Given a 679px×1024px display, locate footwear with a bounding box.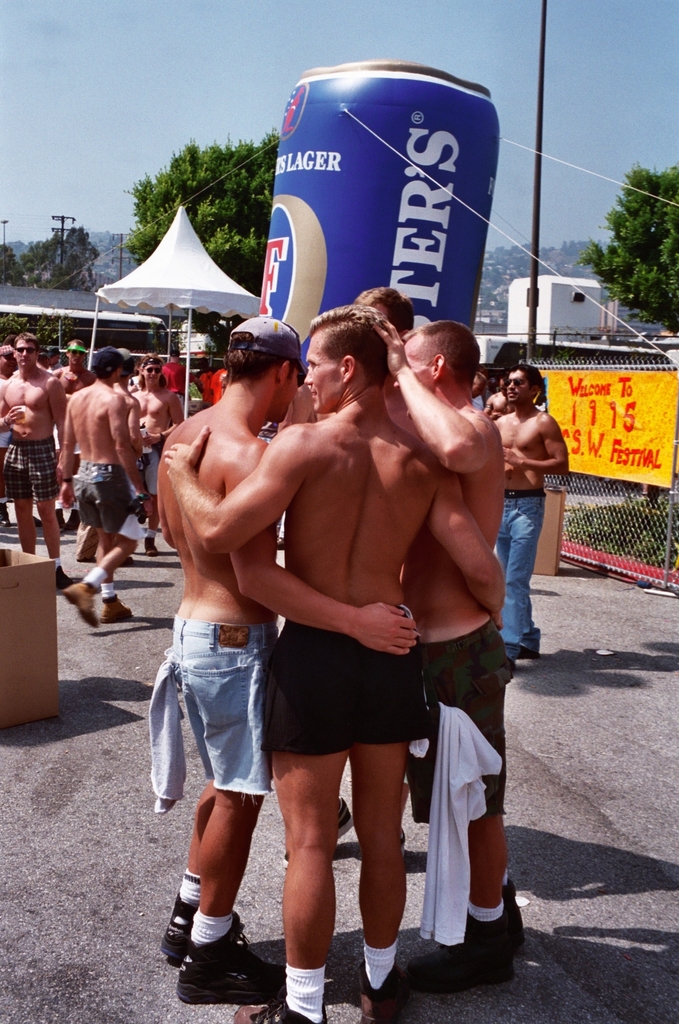
Located: pyautogui.locateOnScreen(416, 922, 514, 998).
